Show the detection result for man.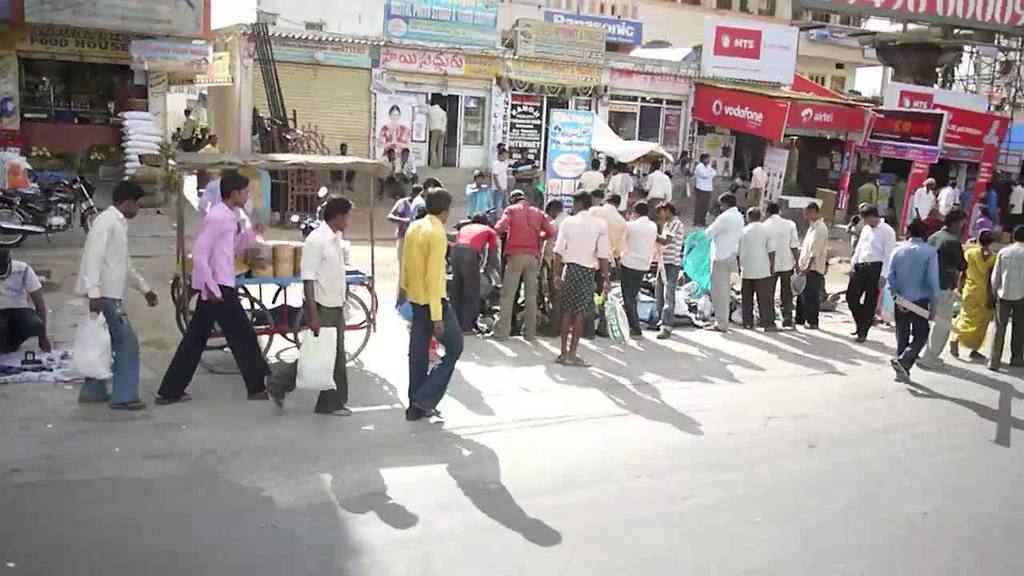
BBox(910, 178, 937, 219).
